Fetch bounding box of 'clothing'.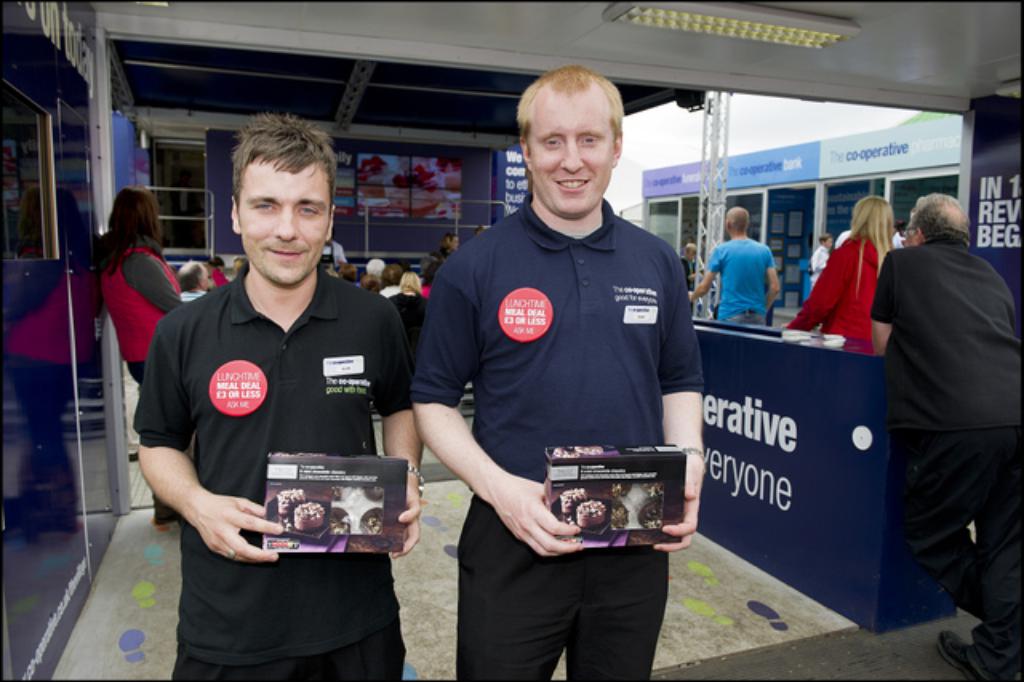
Bbox: Rect(413, 200, 707, 680).
